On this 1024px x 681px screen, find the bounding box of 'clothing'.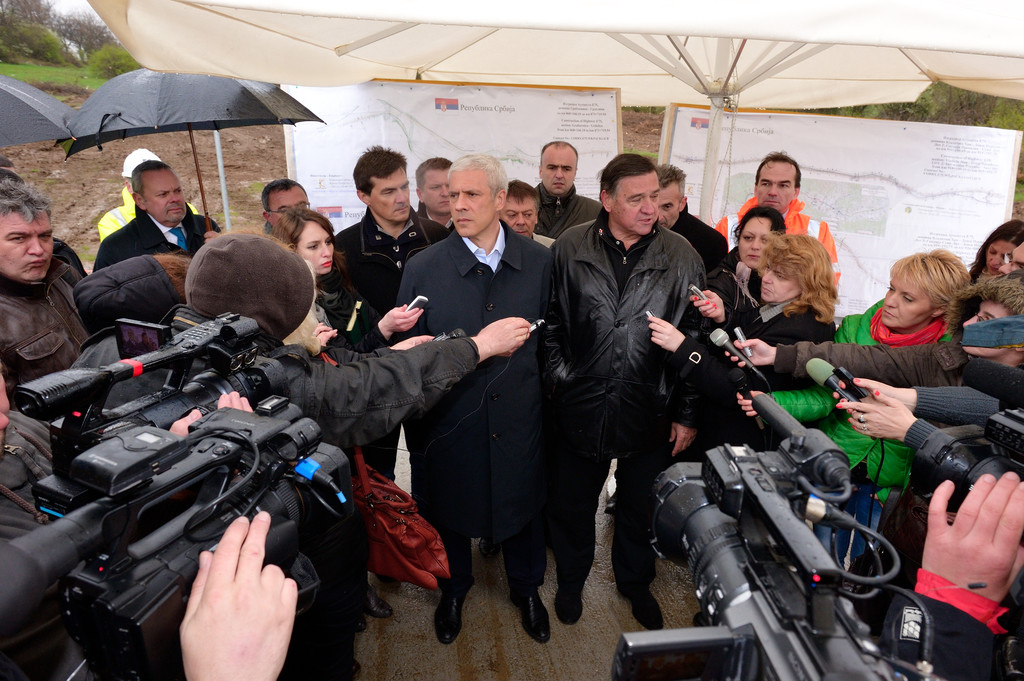
Bounding box: crop(772, 268, 1023, 572).
